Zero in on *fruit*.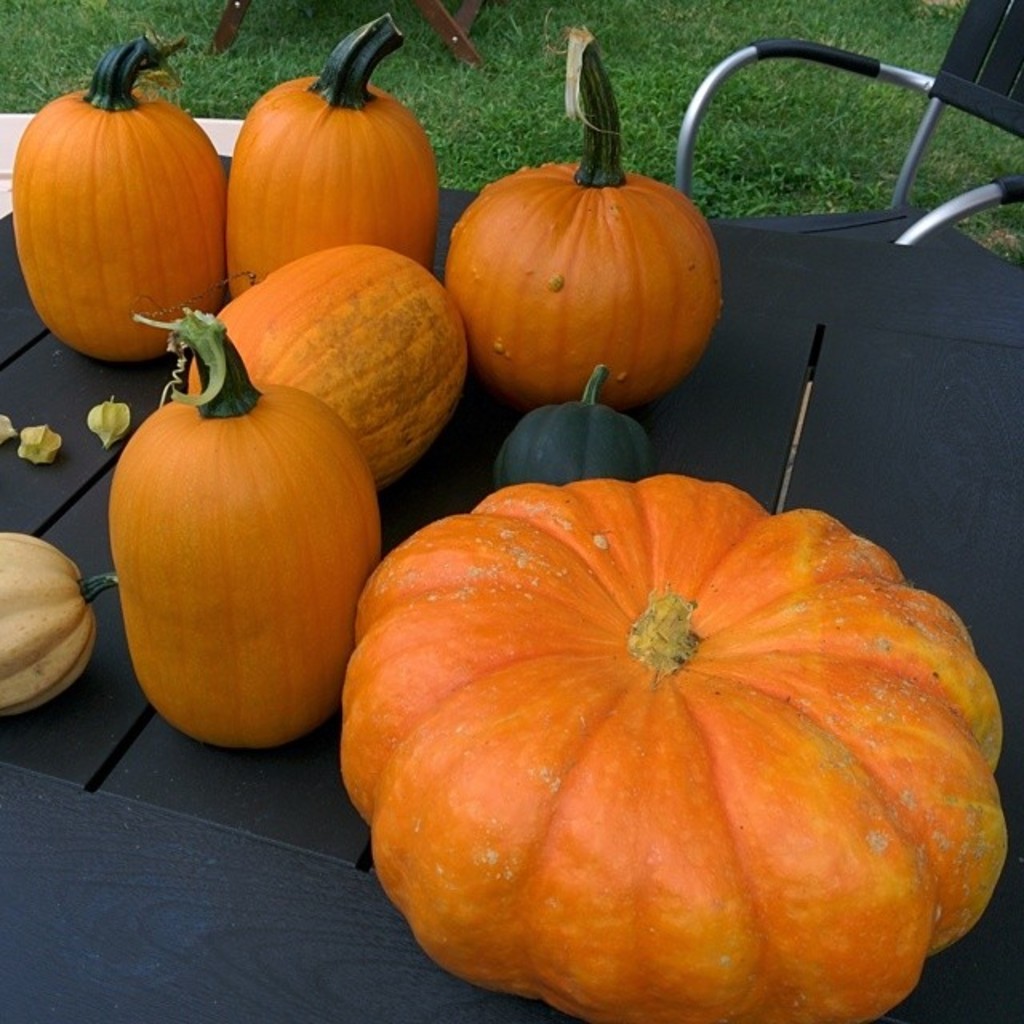
Zeroed in: (106, 309, 379, 749).
